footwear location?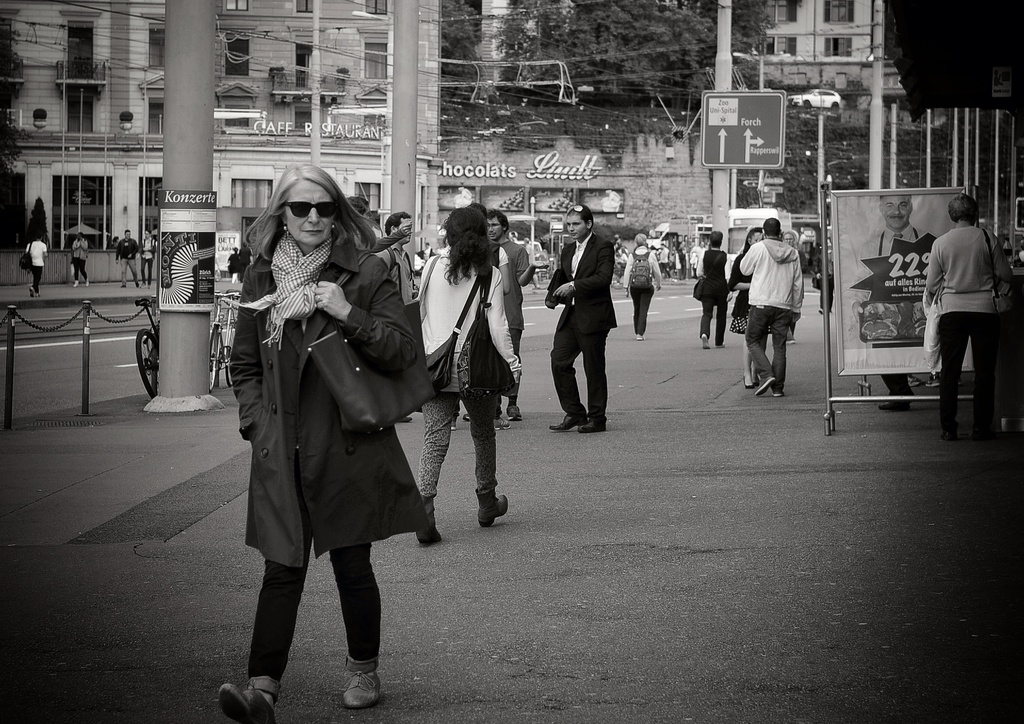
box=[477, 487, 509, 528]
